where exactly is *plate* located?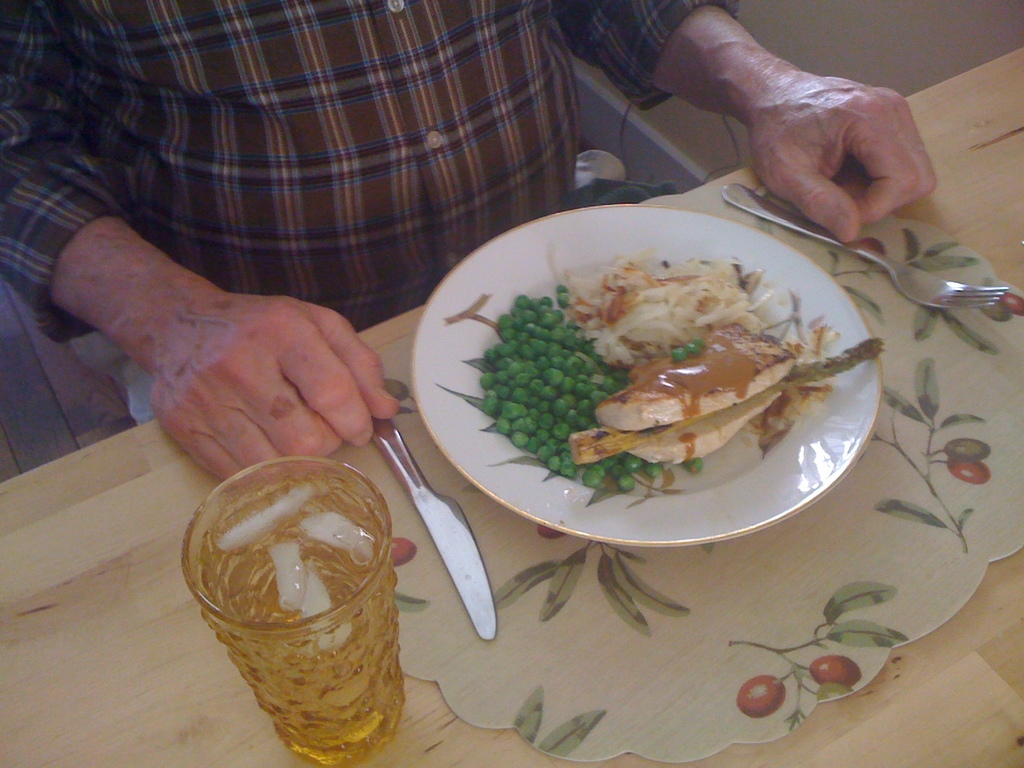
Its bounding box is detection(404, 188, 883, 563).
